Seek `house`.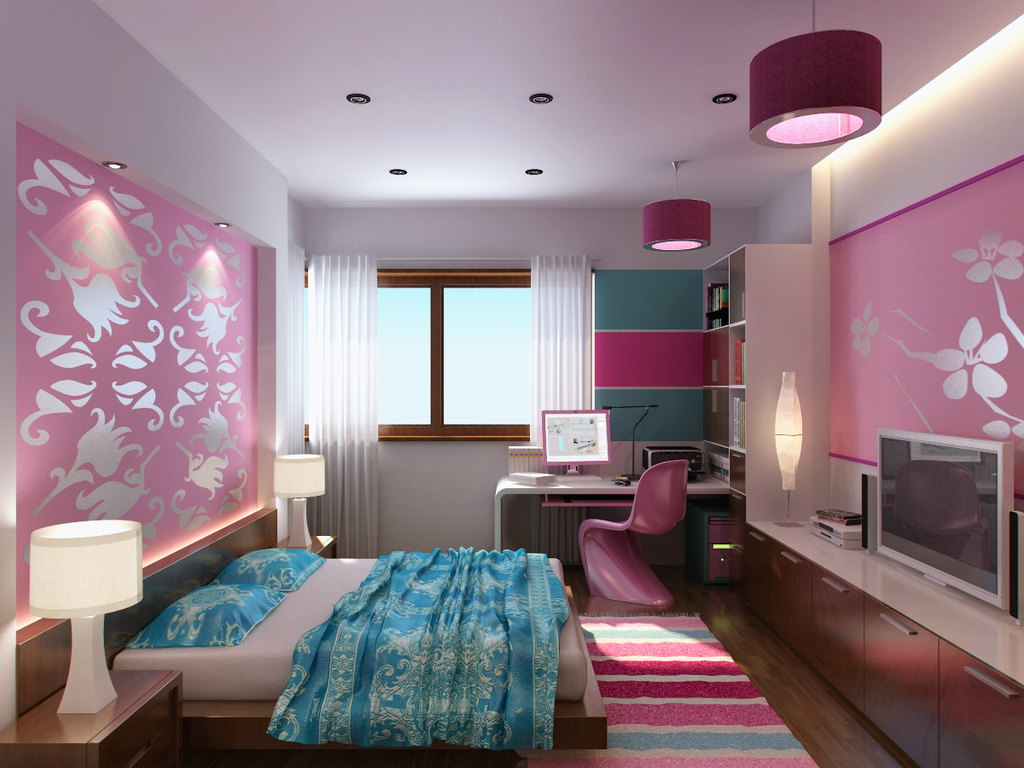
<box>7,23,992,742</box>.
